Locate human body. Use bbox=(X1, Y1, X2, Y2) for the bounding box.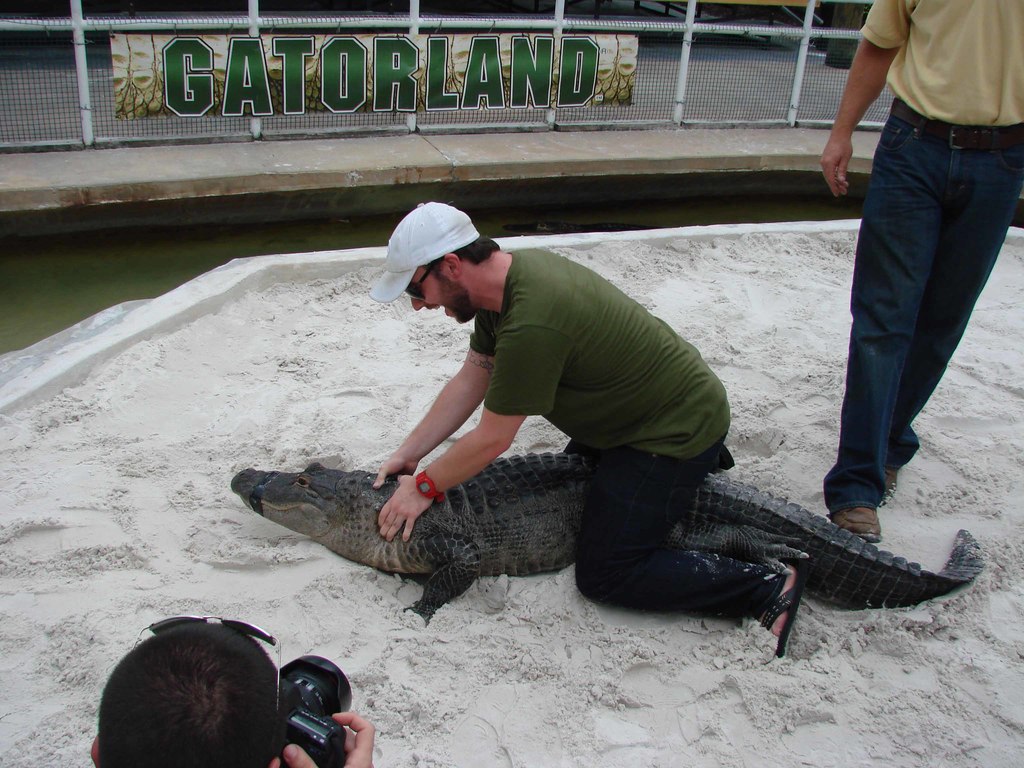
bbox=(804, 0, 1012, 559).
